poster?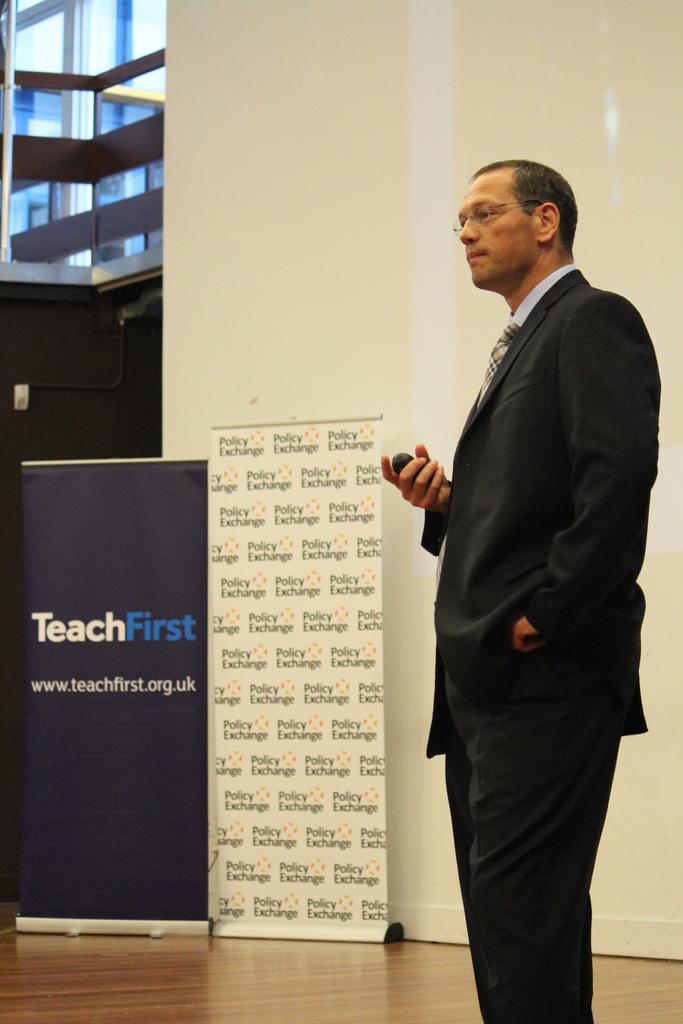
{"left": 213, "top": 428, "right": 386, "bottom": 935}
